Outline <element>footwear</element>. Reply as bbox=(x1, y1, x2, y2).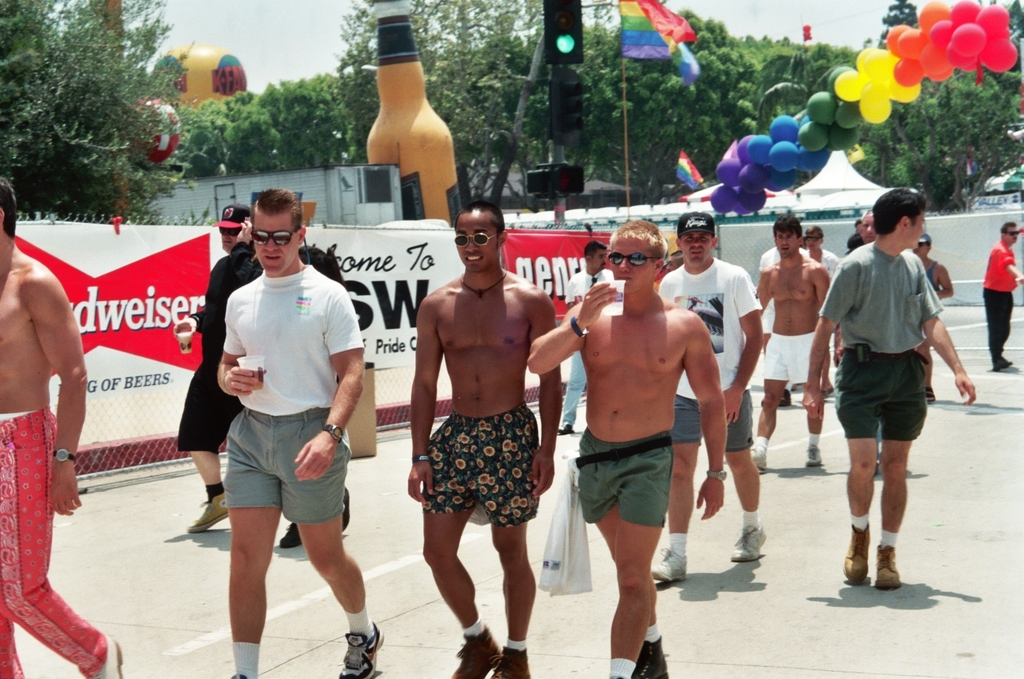
bbox=(728, 523, 768, 567).
